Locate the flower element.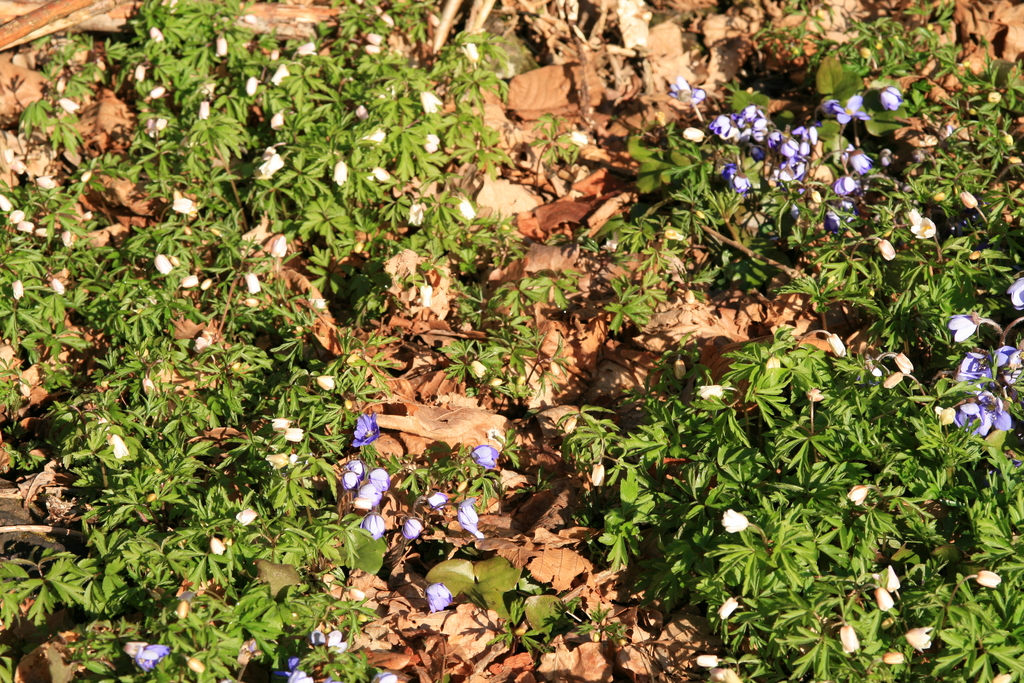
Element bbox: [x1=873, y1=563, x2=898, y2=591].
